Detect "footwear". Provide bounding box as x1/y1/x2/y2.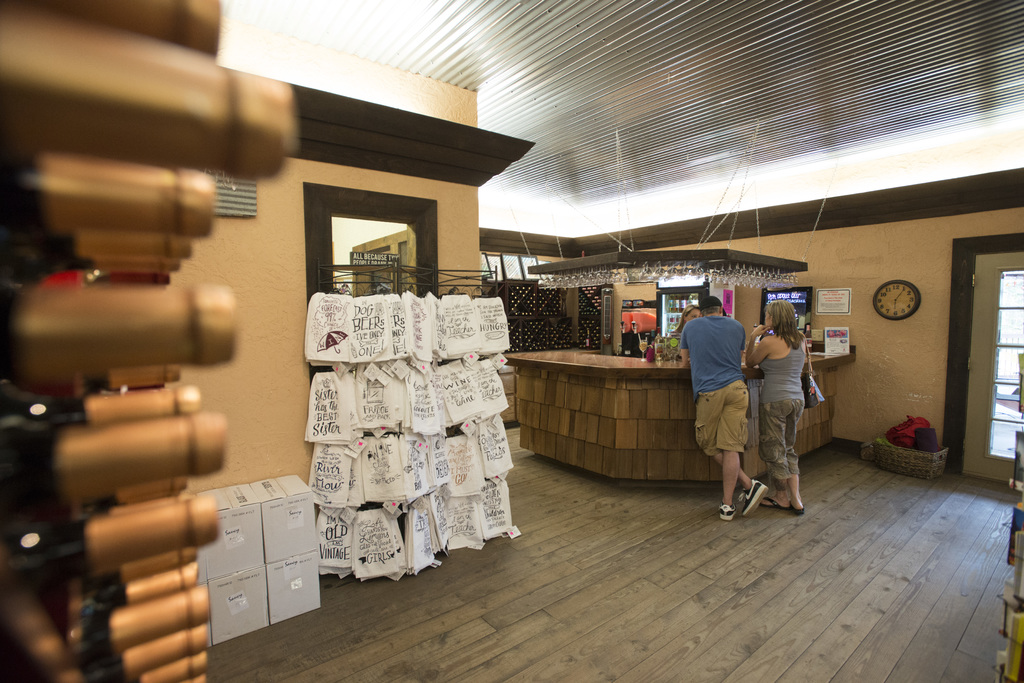
742/477/763/522.
